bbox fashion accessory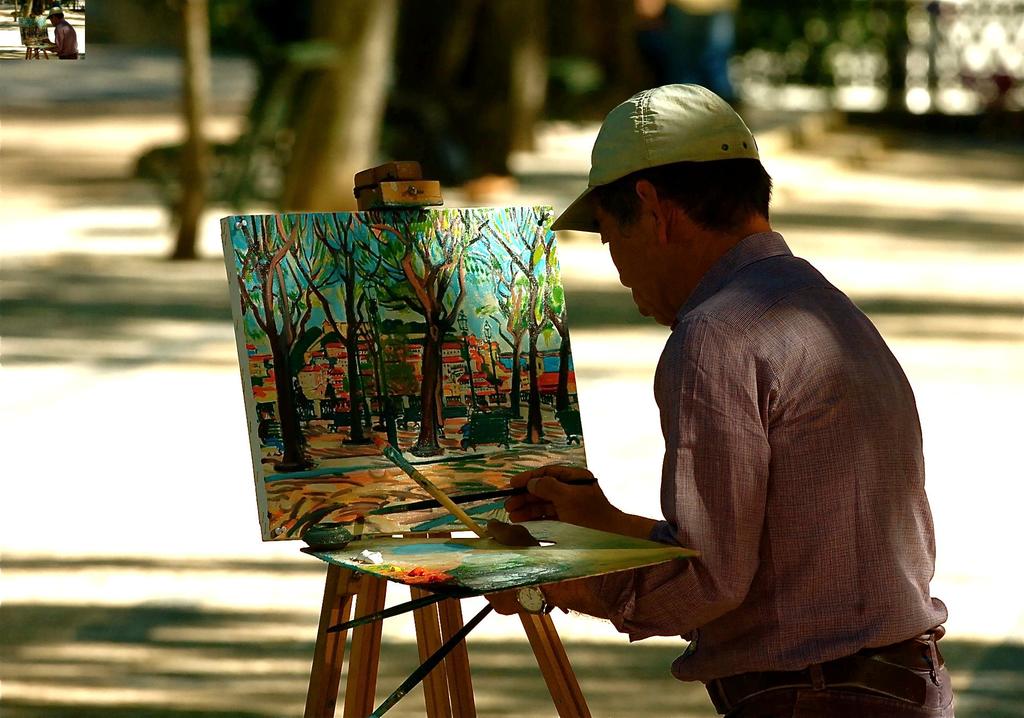
883, 639, 946, 673
